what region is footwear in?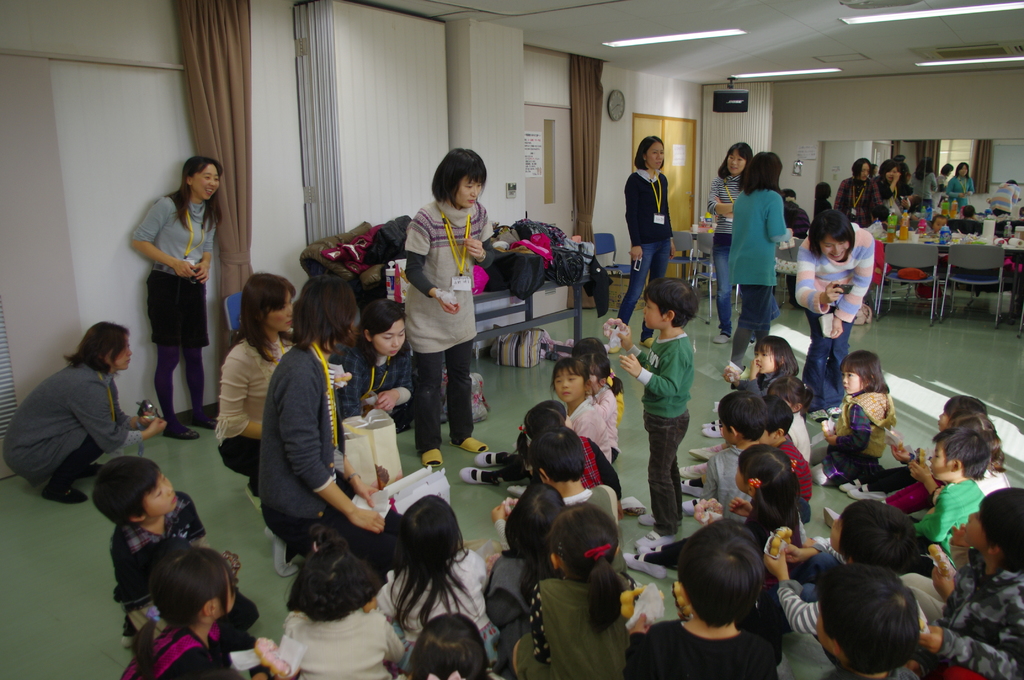
(633,530,672,547).
